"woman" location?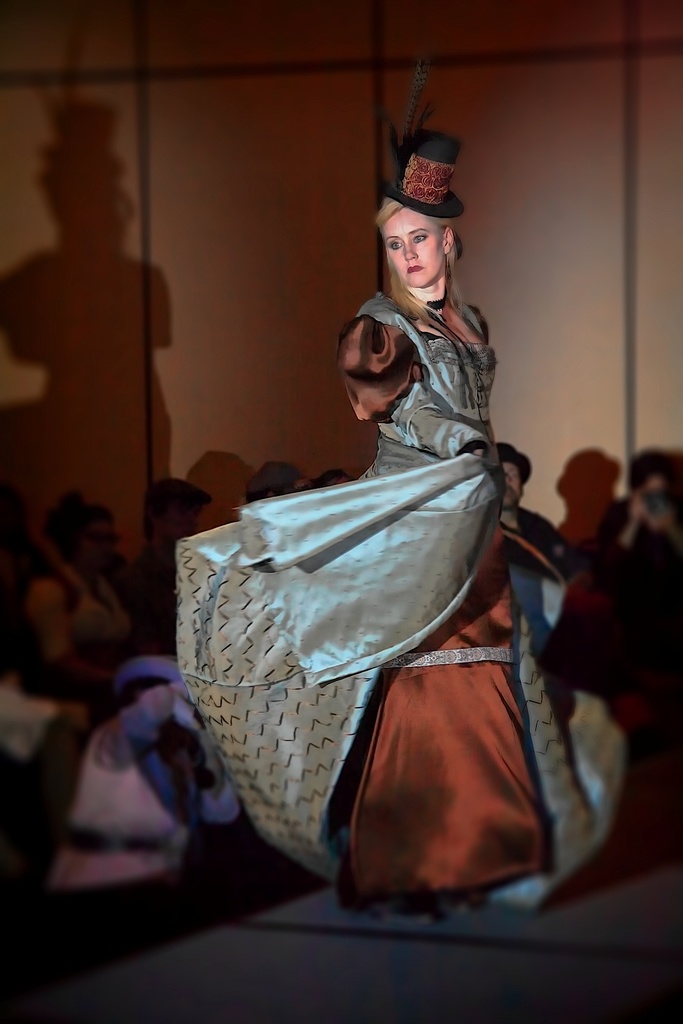
(left=169, top=114, right=572, bottom=920)
